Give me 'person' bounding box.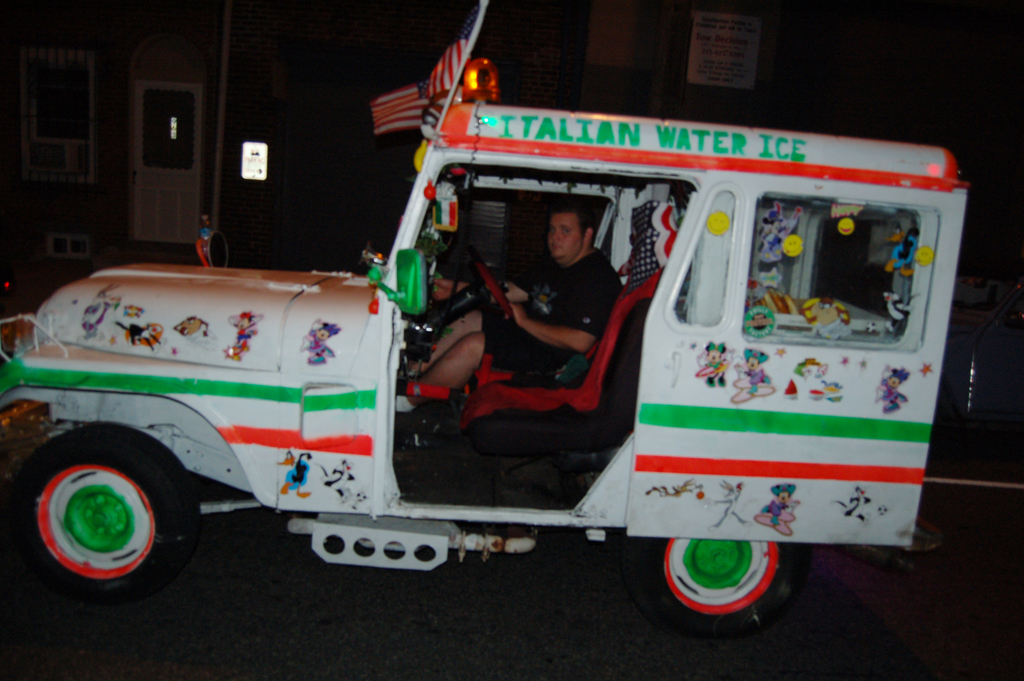
[388, 199, 622, 411].
